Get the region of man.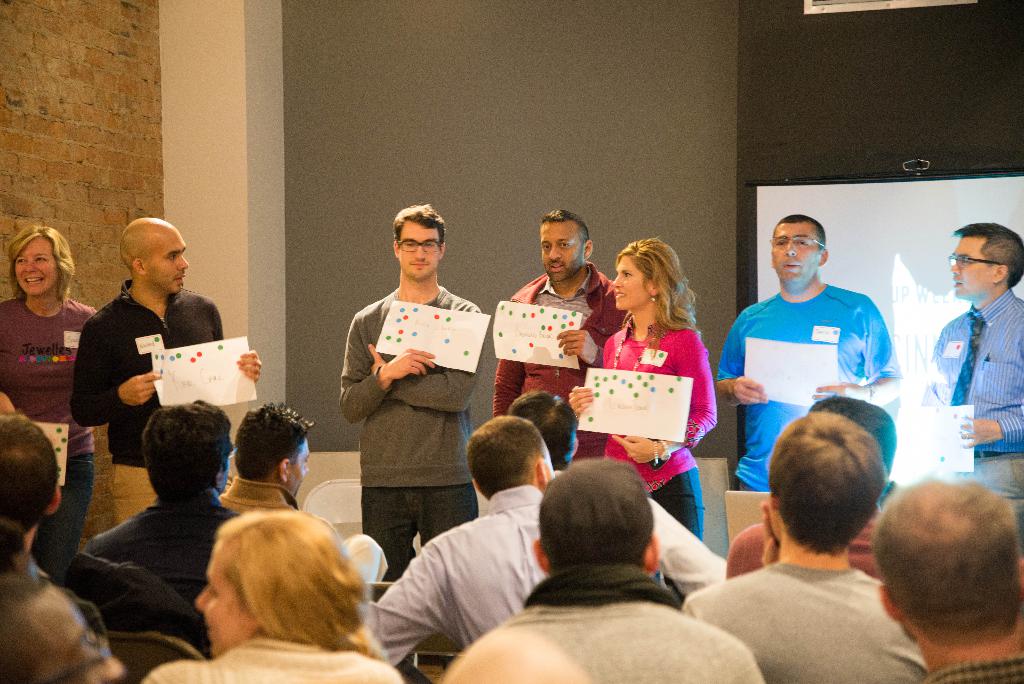
[375,416,552,660].
